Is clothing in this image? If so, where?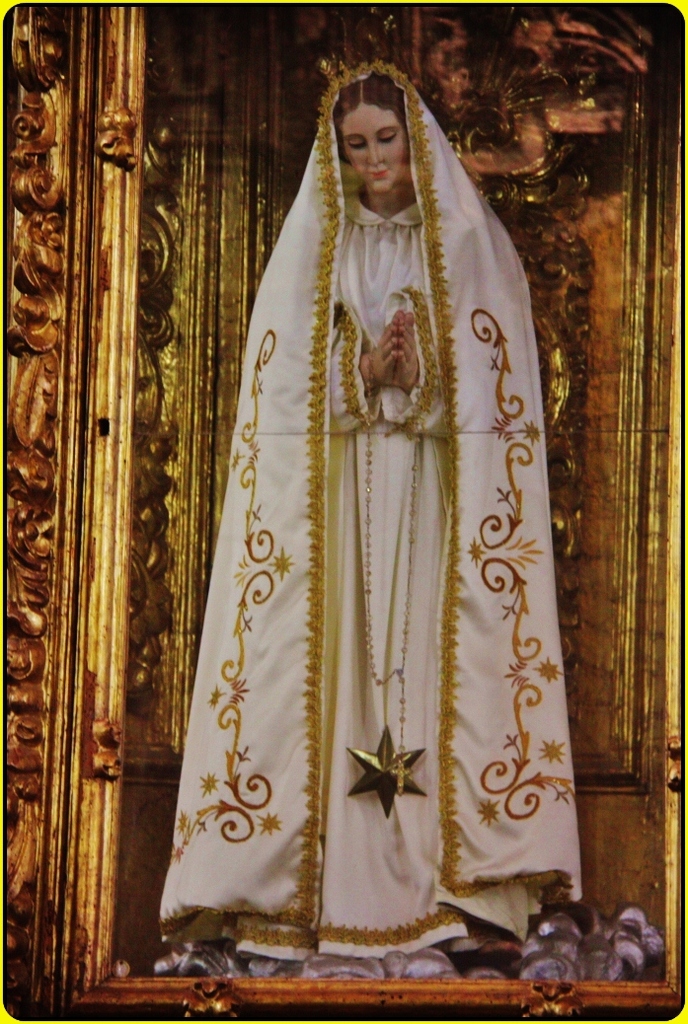
Yes, at rect(135, 156, 608, 1019).
